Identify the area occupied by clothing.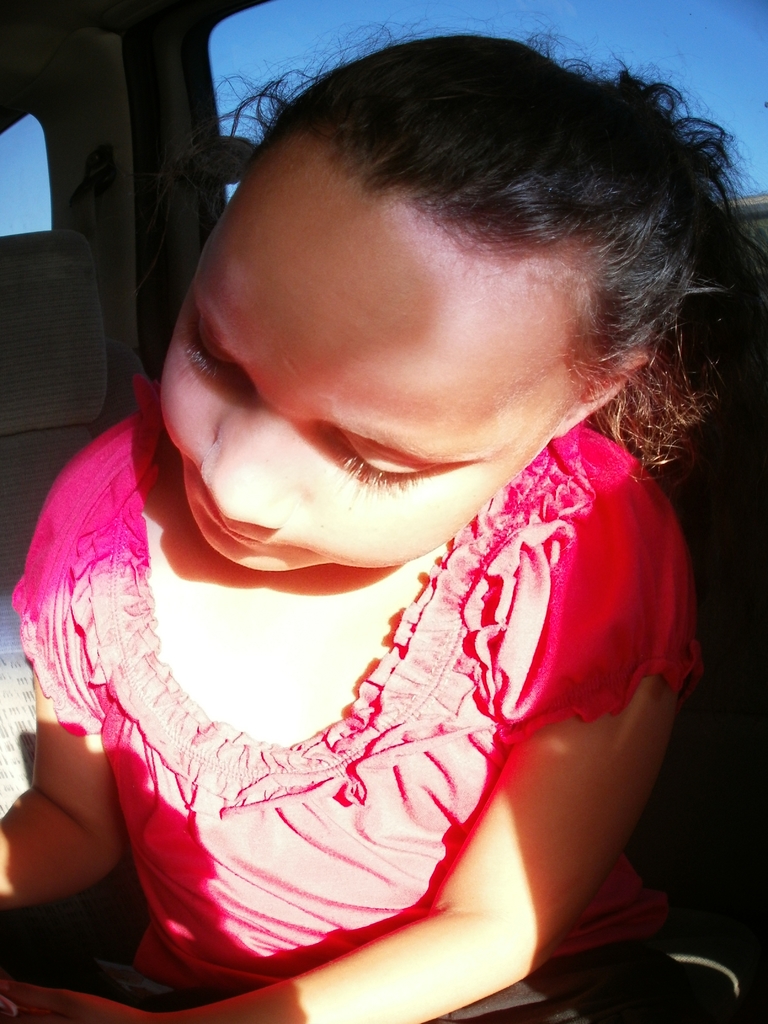
Area: 42:421:653:989.
